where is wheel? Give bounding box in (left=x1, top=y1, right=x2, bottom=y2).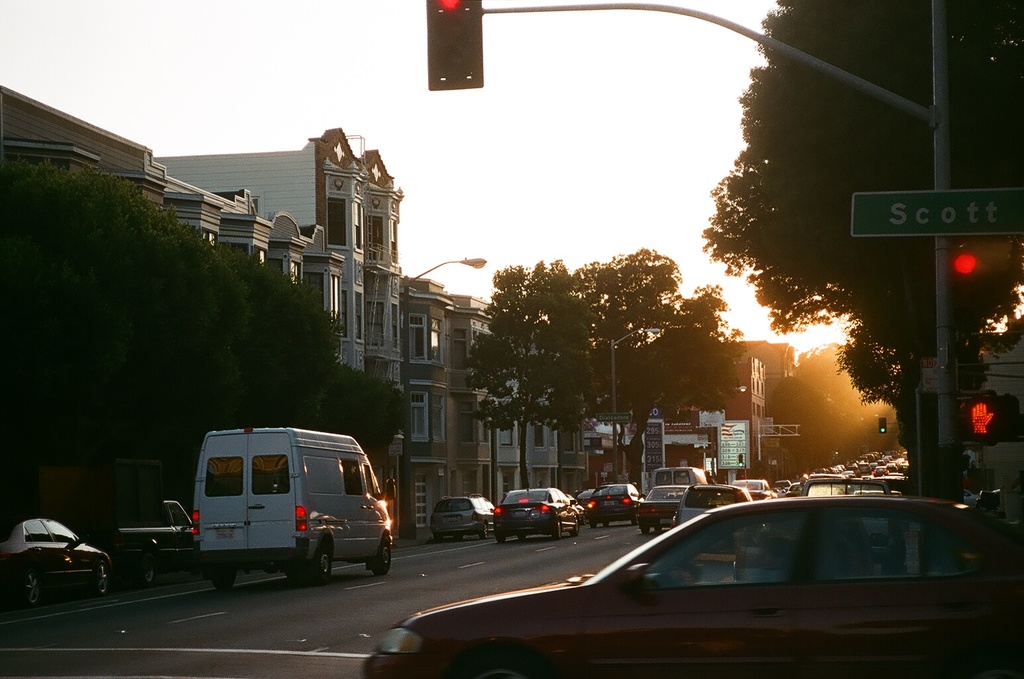
(left=498, top=536, right=504, bottom=543).
